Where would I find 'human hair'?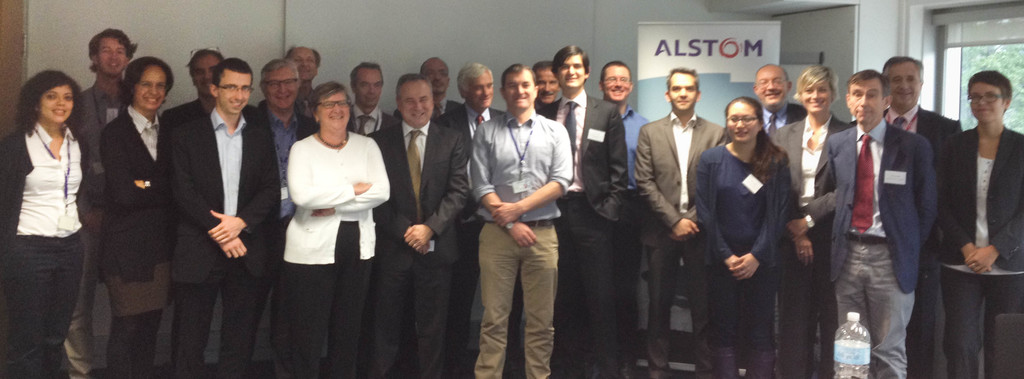
At bbox=(884, 58, 924, 90).
